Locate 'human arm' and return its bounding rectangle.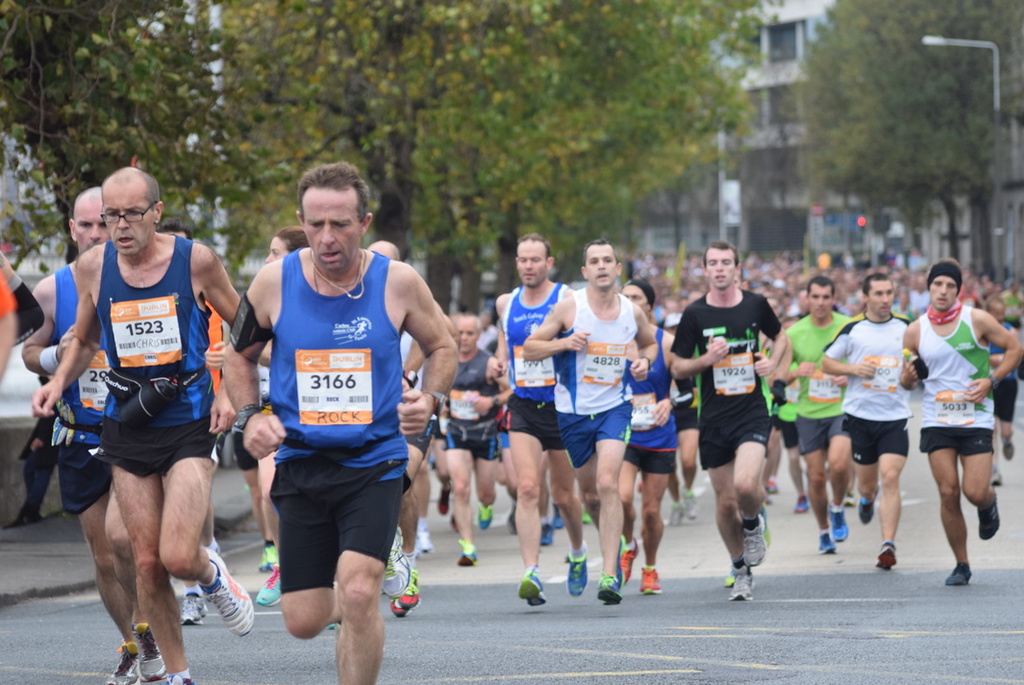
[x1=966, y1=307, x2=1023, y2=405].
